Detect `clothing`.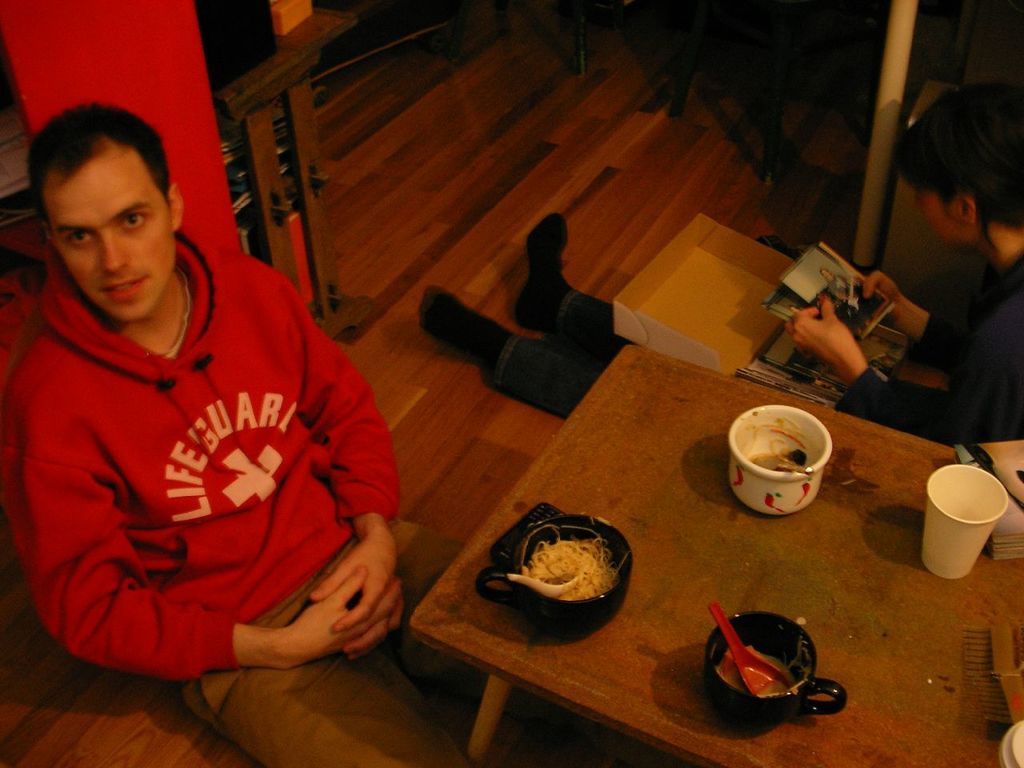
Detected at bbox(495, 258, 1023, 430).
